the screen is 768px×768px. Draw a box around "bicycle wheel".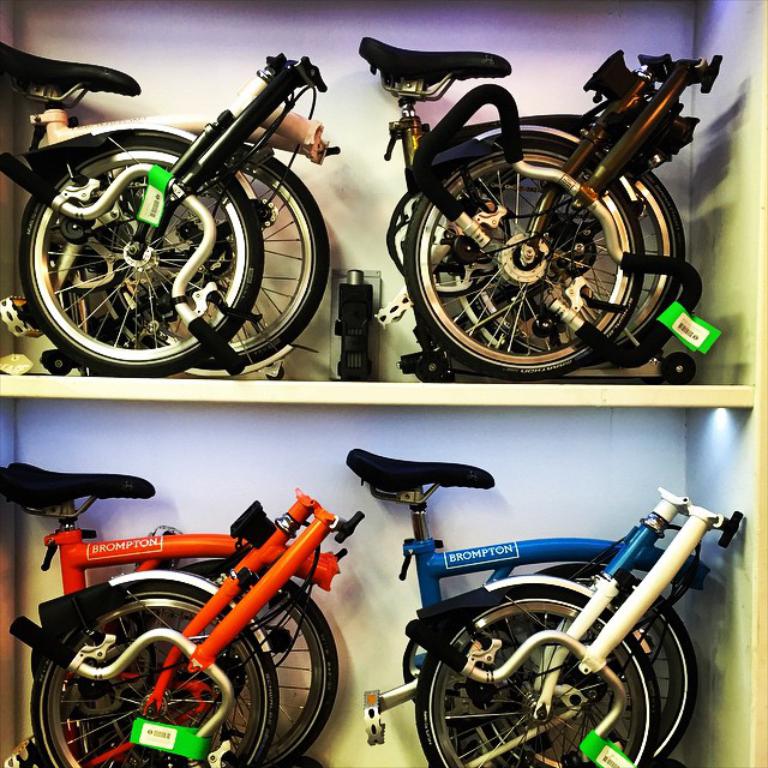
pyautogui.locateOnScreen(103, 150, 334, 367).
